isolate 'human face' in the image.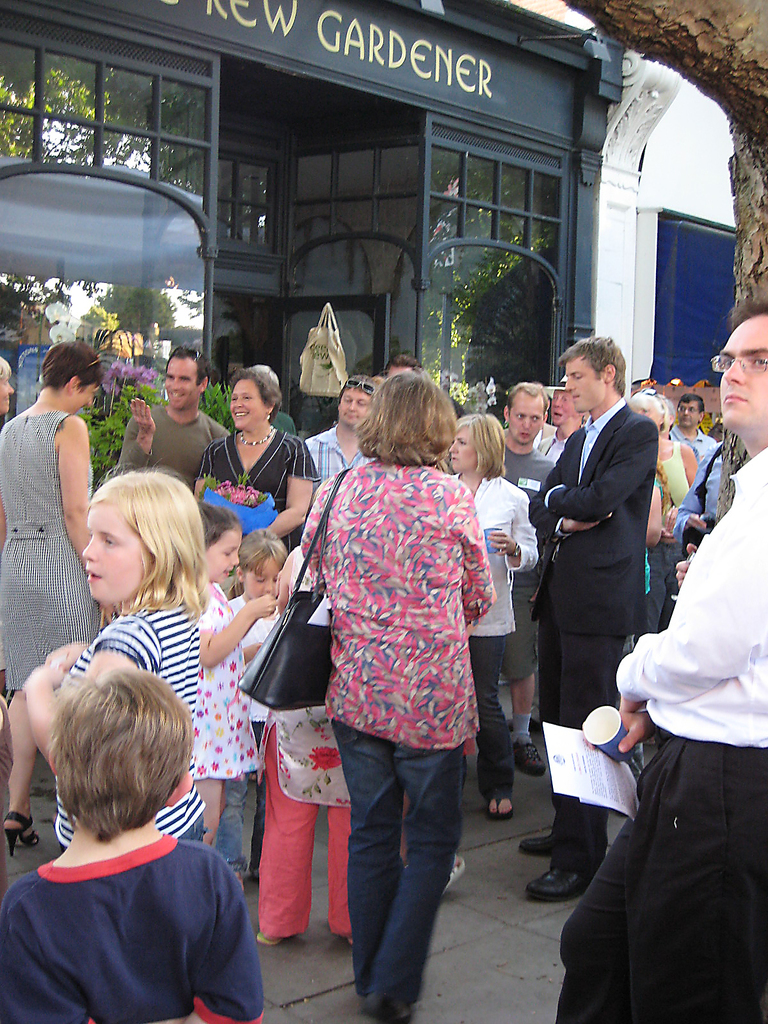
Isolated region: bbox=(229, 376, 266, 429).
